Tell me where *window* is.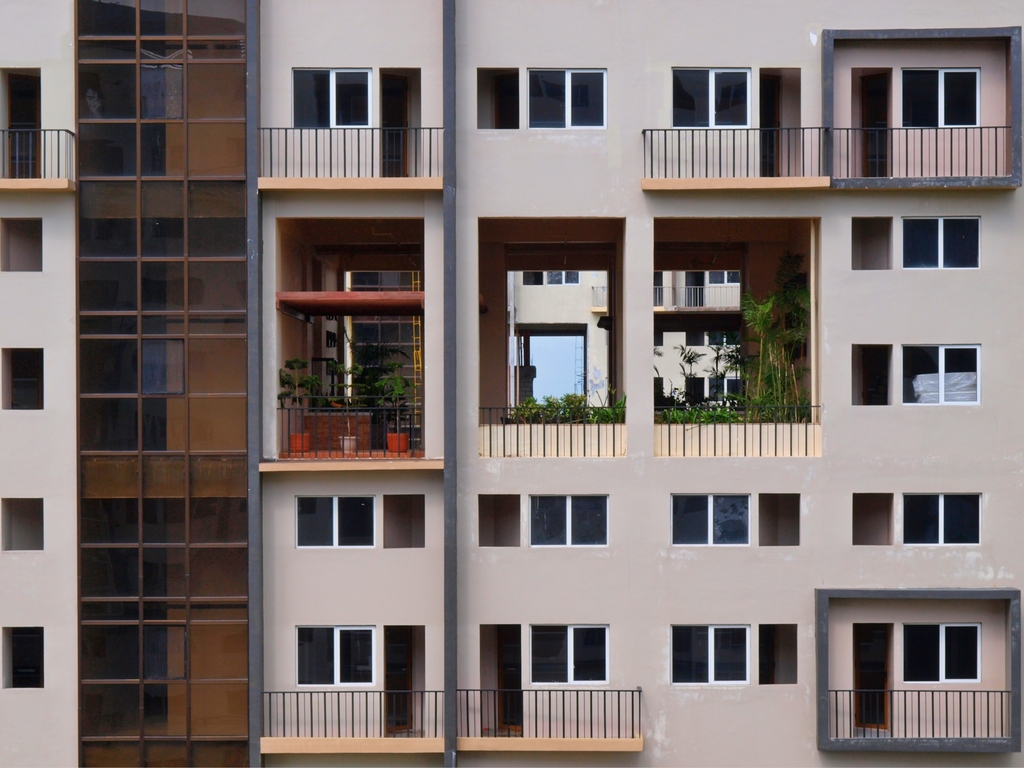
*window* is at l=289, t=65, r=366, b=141.
